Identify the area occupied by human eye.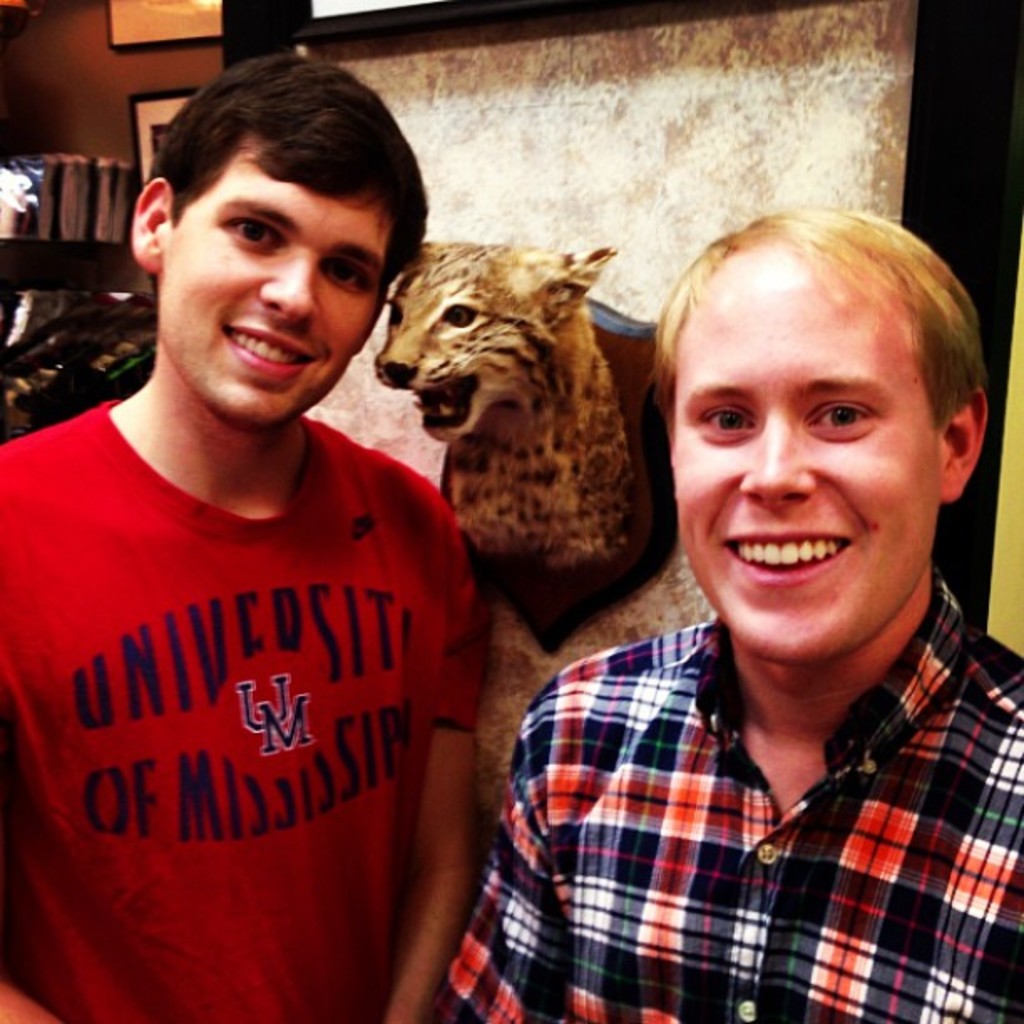
Area: select_region(683, 393, 760, 447).
